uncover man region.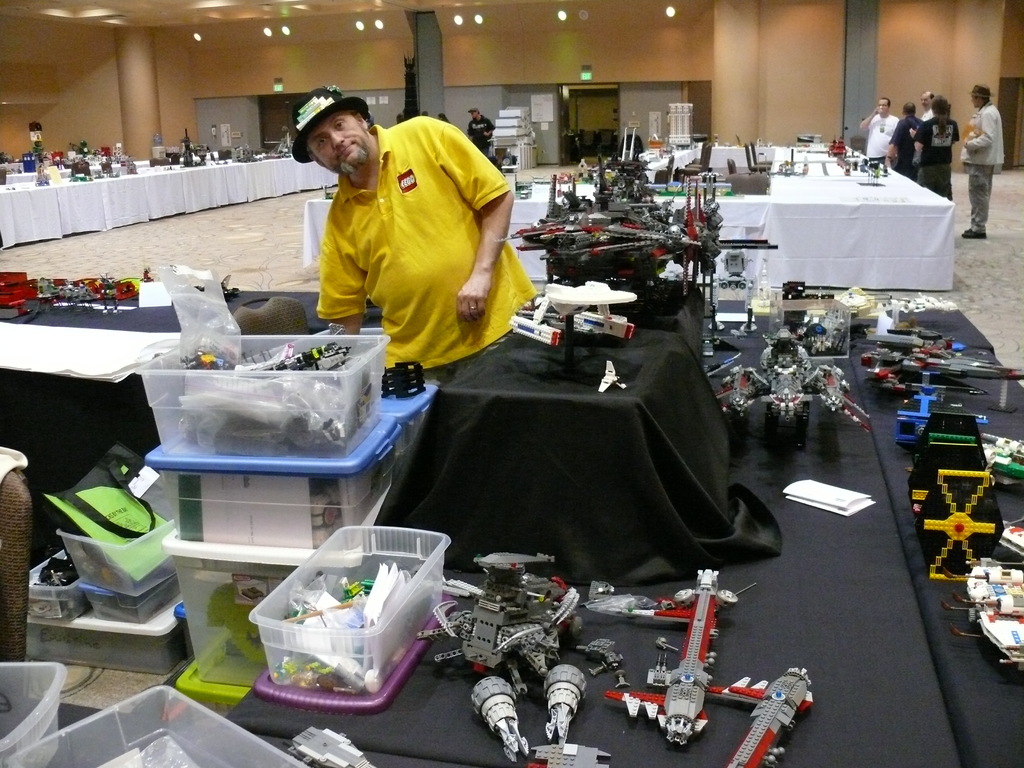
Uncovered: x1=467 y1=106 x2=495 y2=152.
